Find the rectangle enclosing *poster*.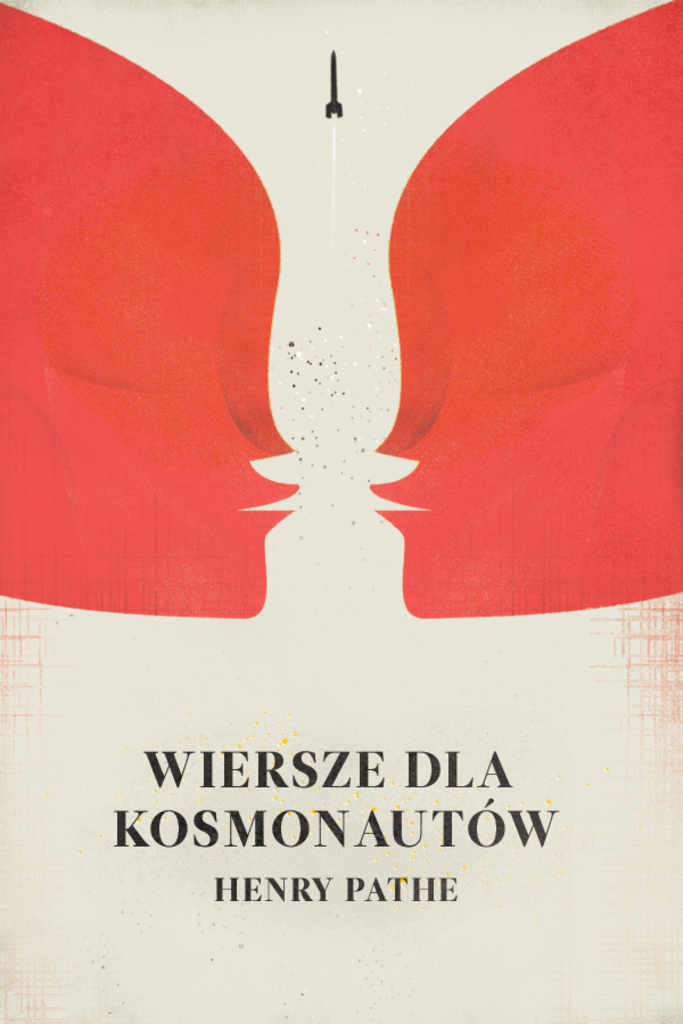
left=0, top=0, right=682, bottom=1023.
